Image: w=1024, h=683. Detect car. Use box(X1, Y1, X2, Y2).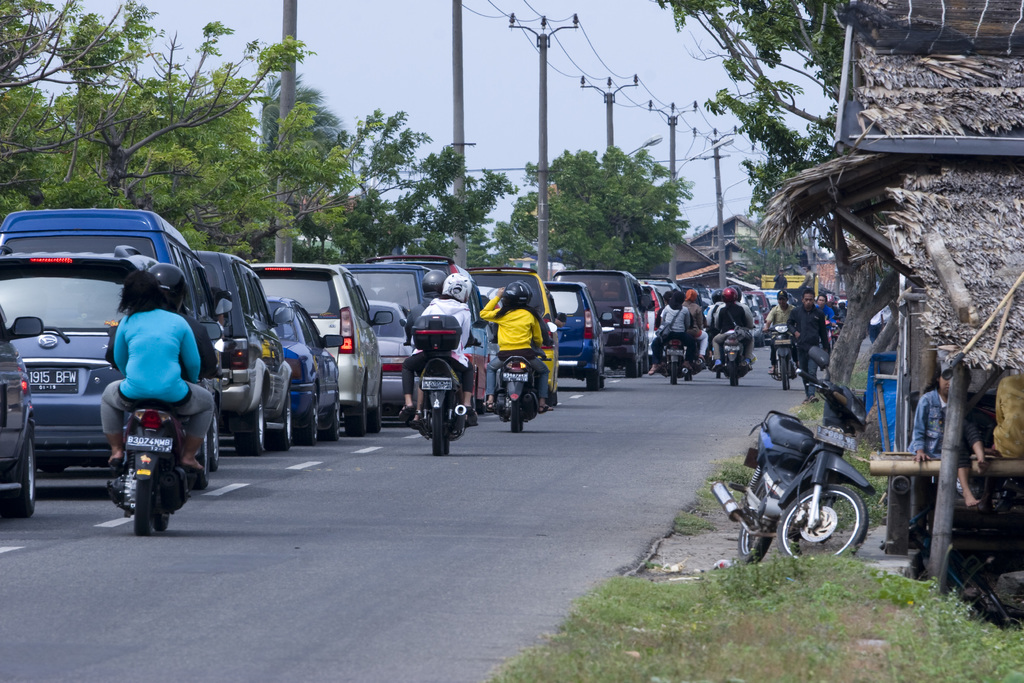
box(252, 264, 385, 438).
